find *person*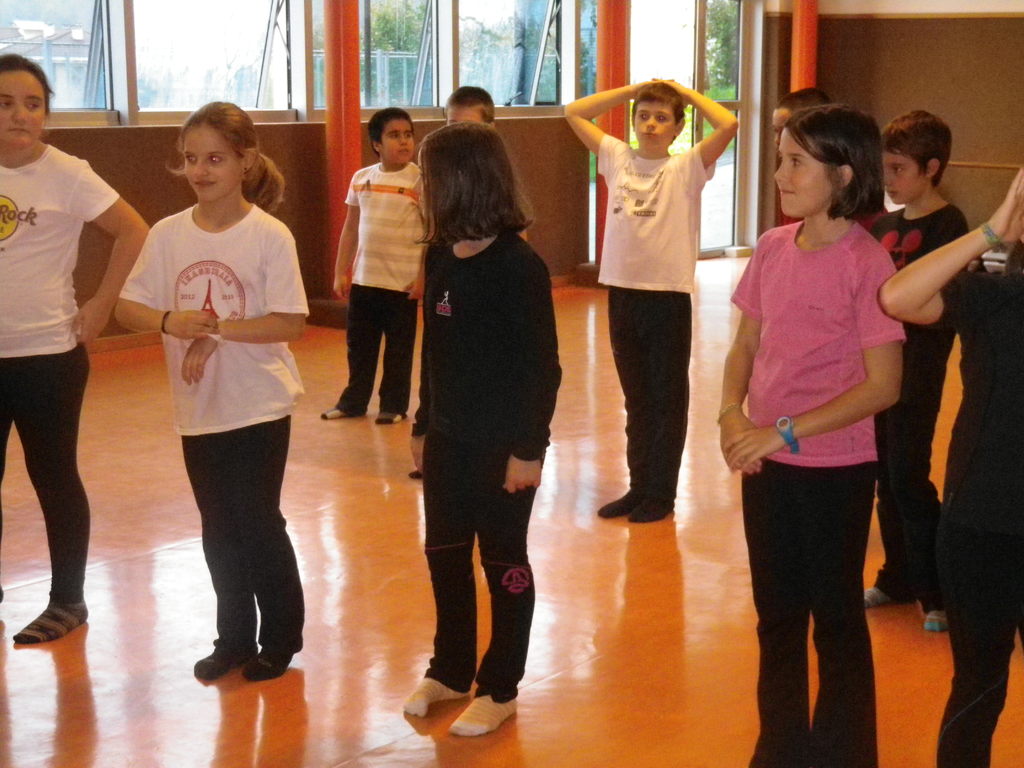
399,122,566,732
